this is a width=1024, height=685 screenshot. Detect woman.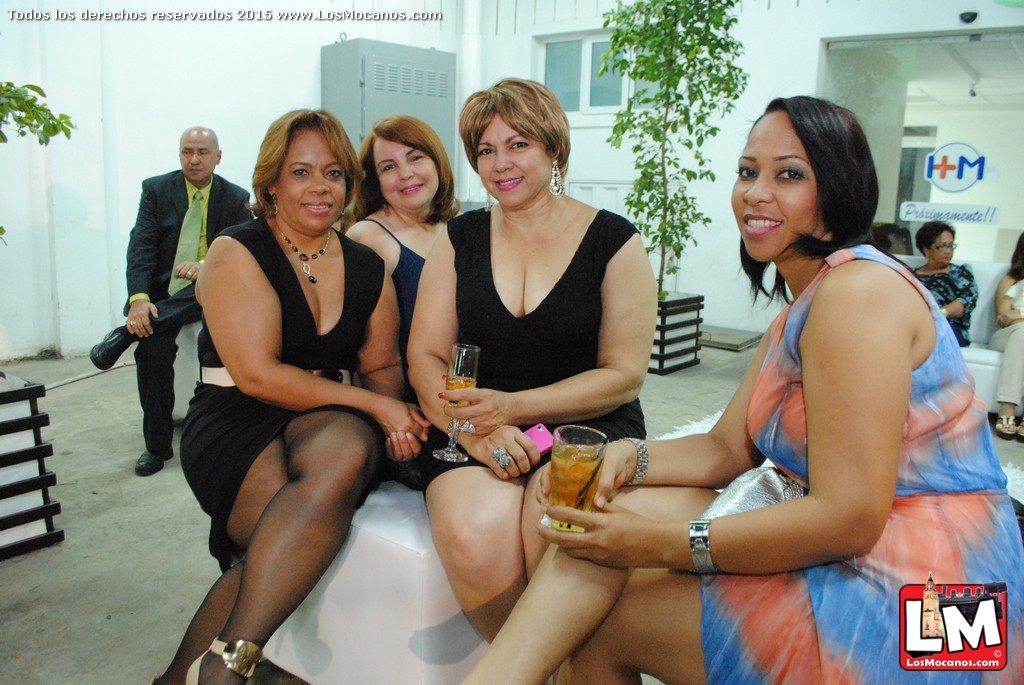
<bbox>406, 76, 654, 644</bbox>.
